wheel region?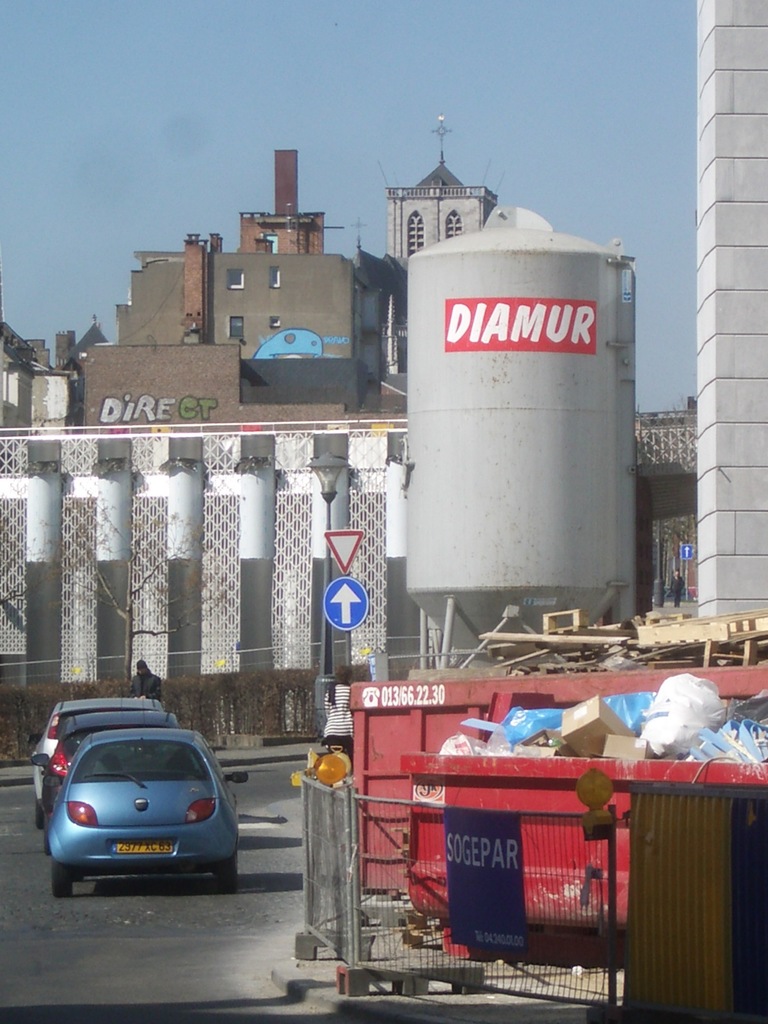
<region>209, 839, 239, 895</region>
